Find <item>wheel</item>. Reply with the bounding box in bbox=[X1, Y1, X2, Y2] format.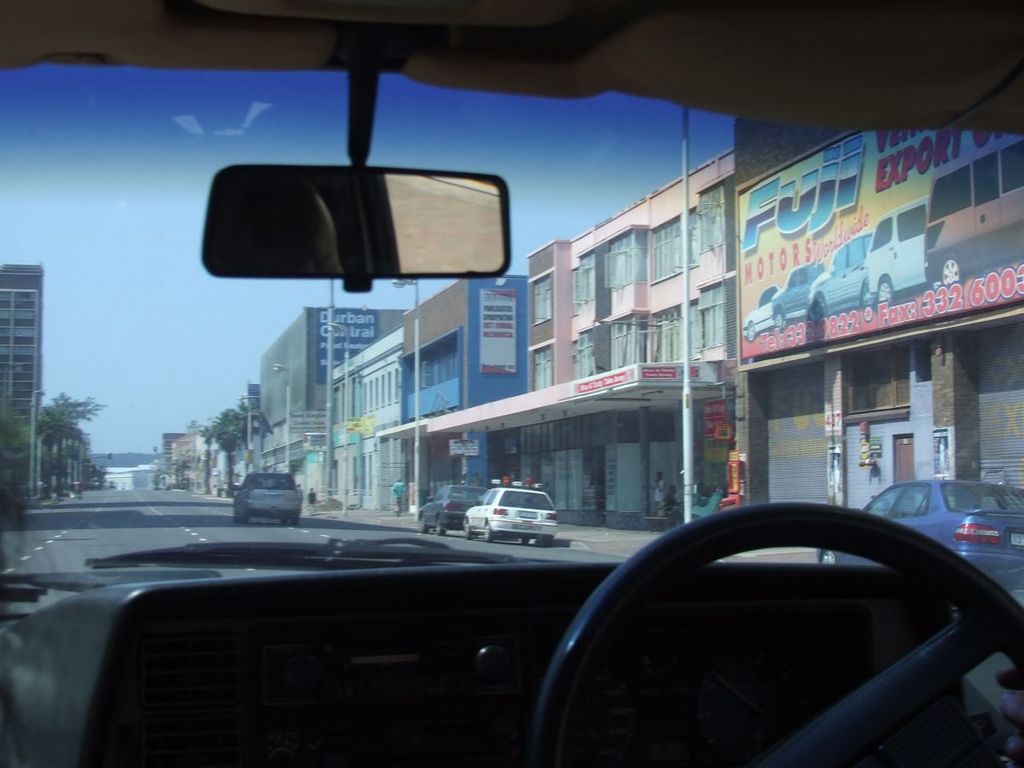
bbox=[805, 305, 823, 327].
